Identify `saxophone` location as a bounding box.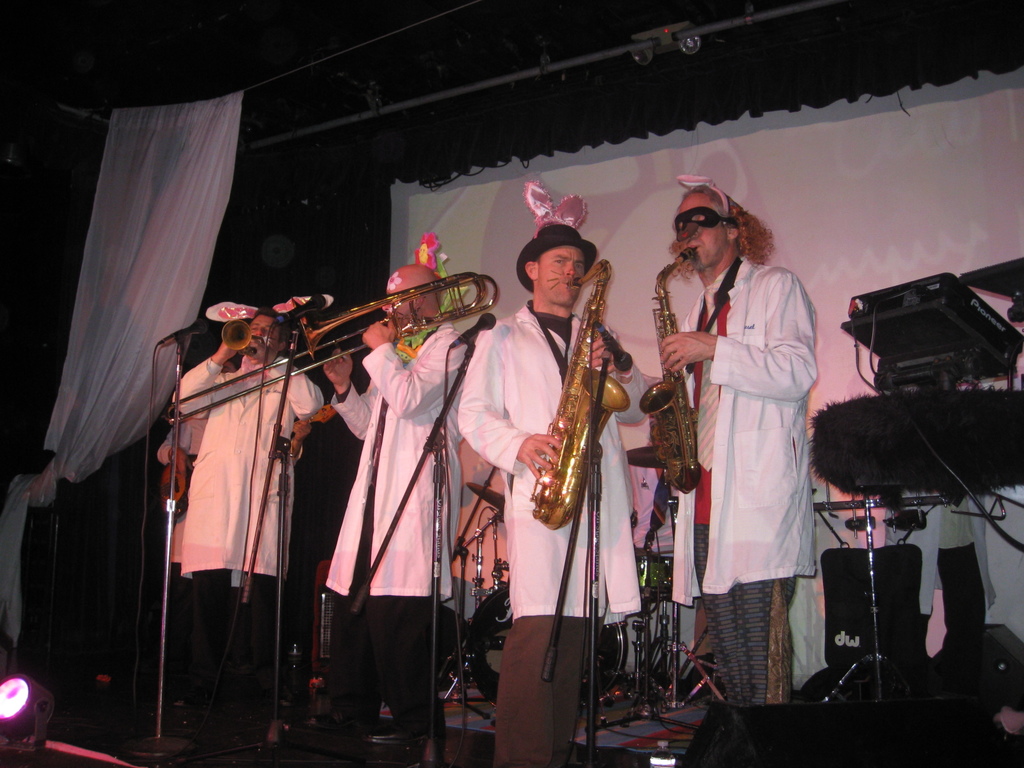
BBox(634, 243, 700, 499).
